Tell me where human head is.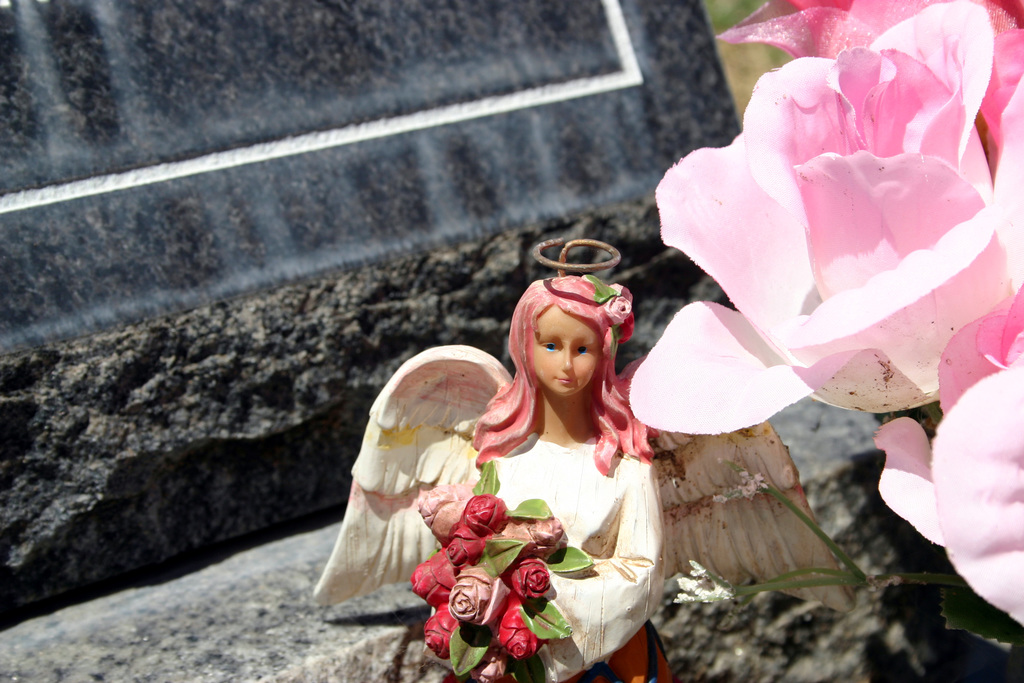
human head is at <box>510,282,624,404</box>.
